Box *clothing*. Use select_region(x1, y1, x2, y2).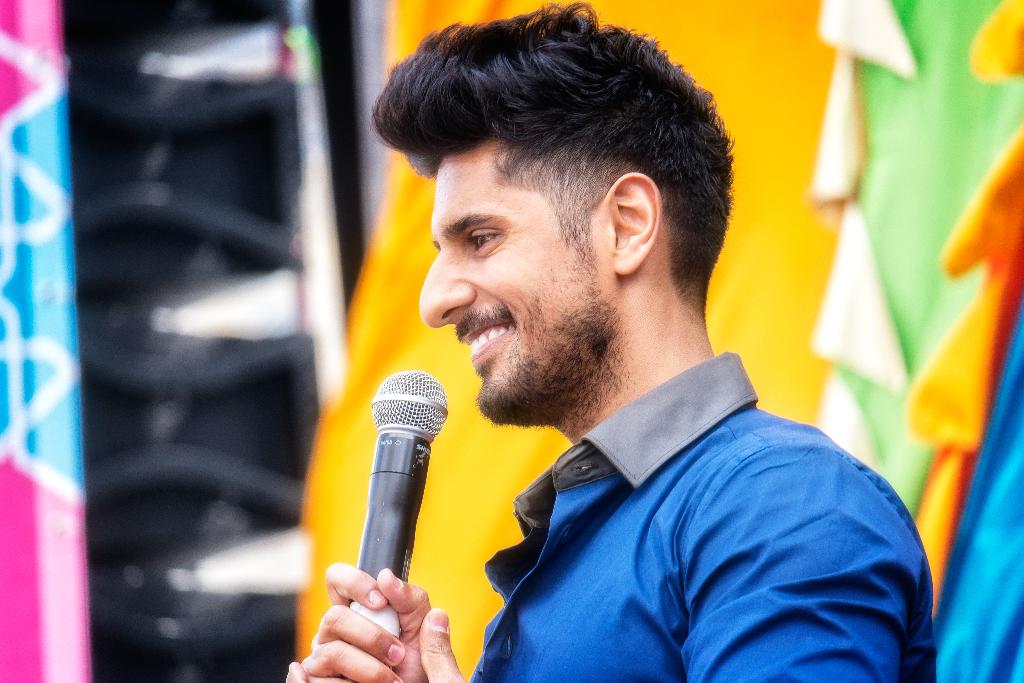
select_region(421, 332, 965, 682).
